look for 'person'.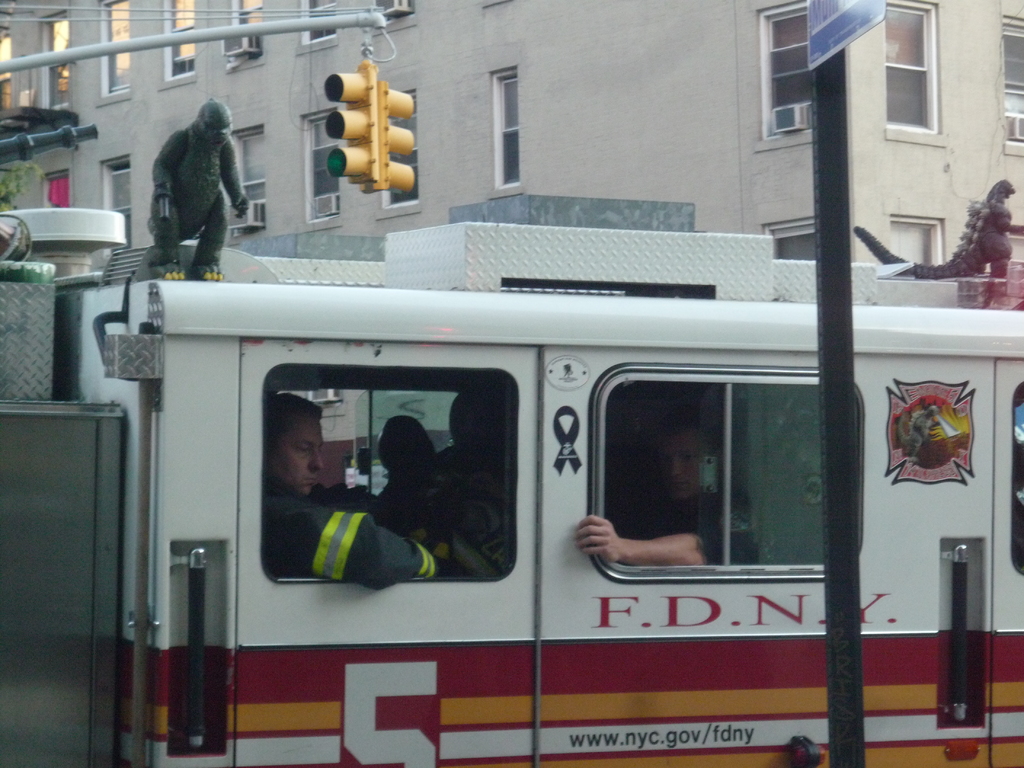
Found: box=[372, 412, 445, 542].
